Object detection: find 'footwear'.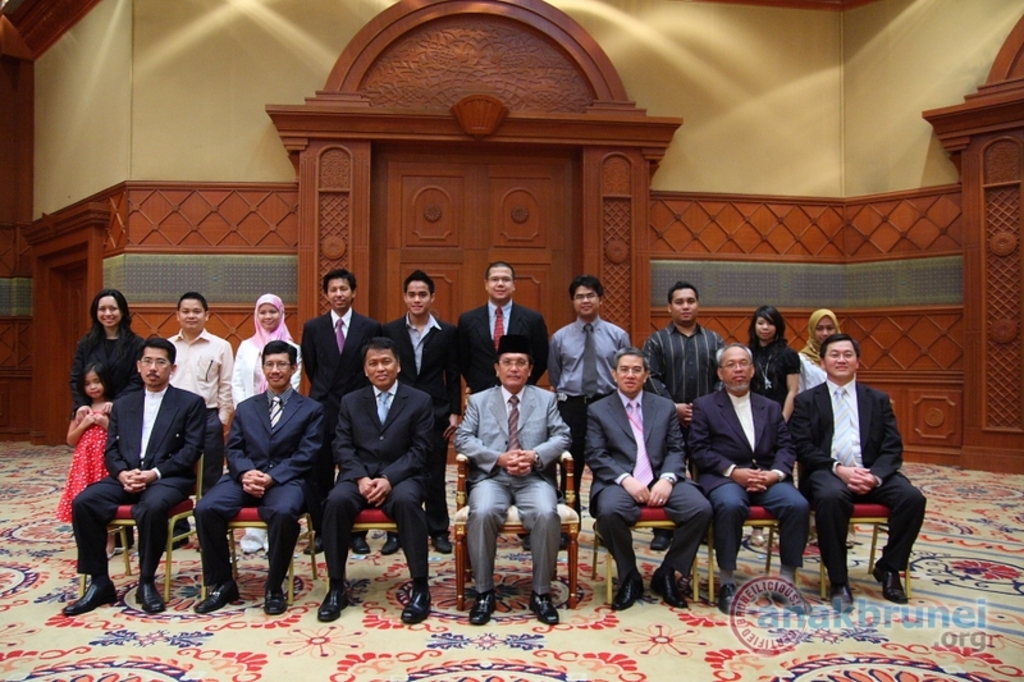
(302,535,326,557).
